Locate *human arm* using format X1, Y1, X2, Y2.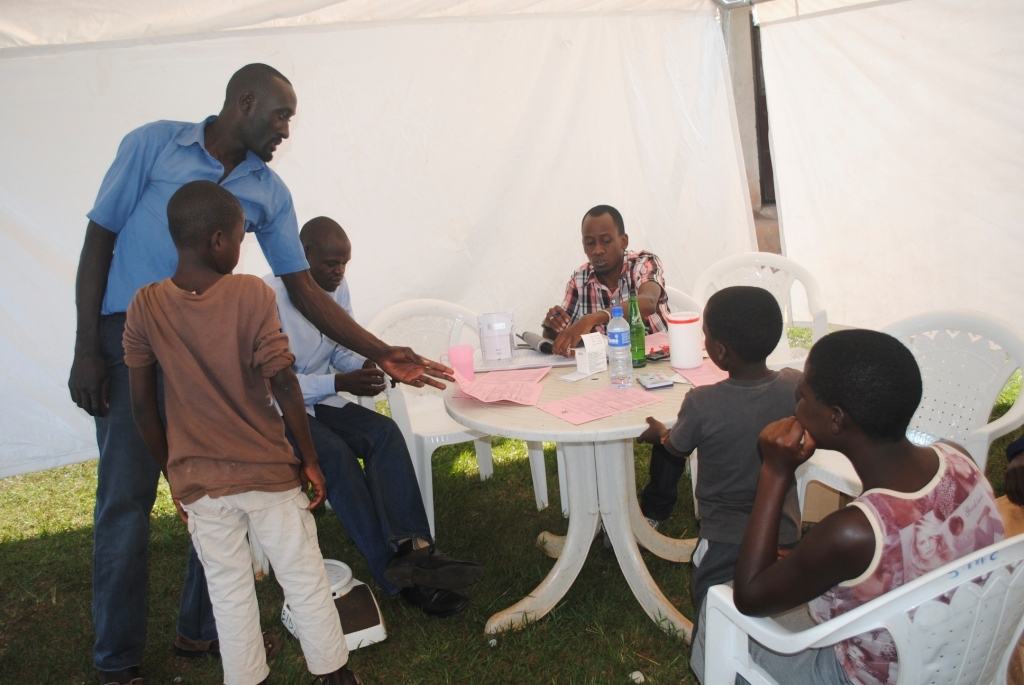
51, 134, 131, 411.
